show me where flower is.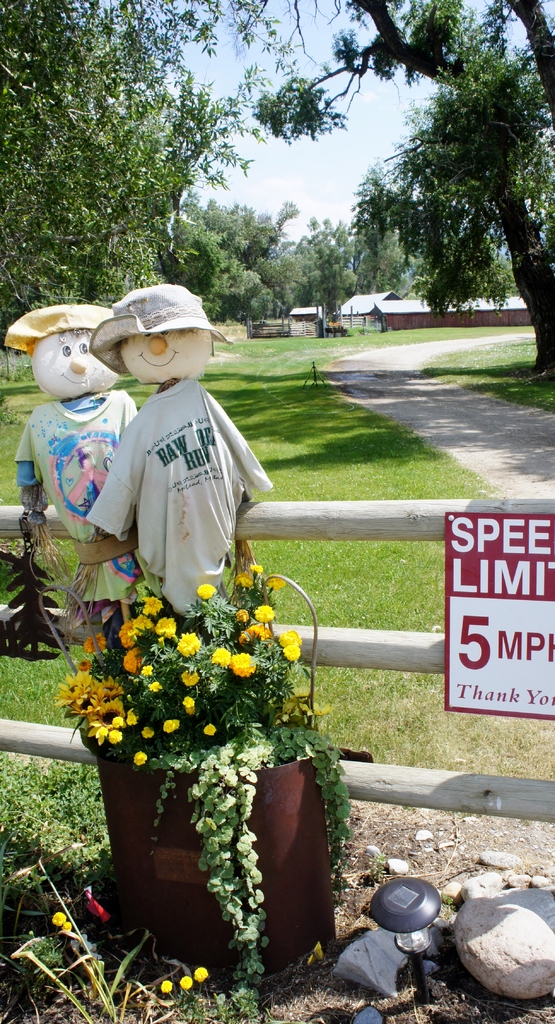
flower is at <box>260,573,290,589</box>.
